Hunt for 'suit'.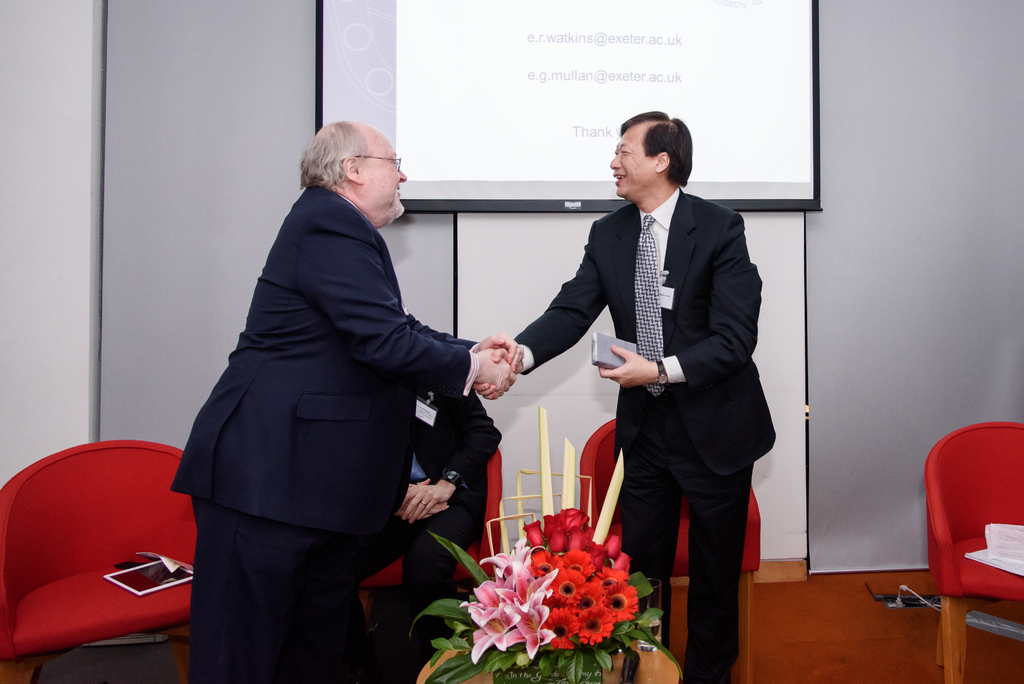
Hunted down at [x1=538, y1=115, x2=772, y2=655].
